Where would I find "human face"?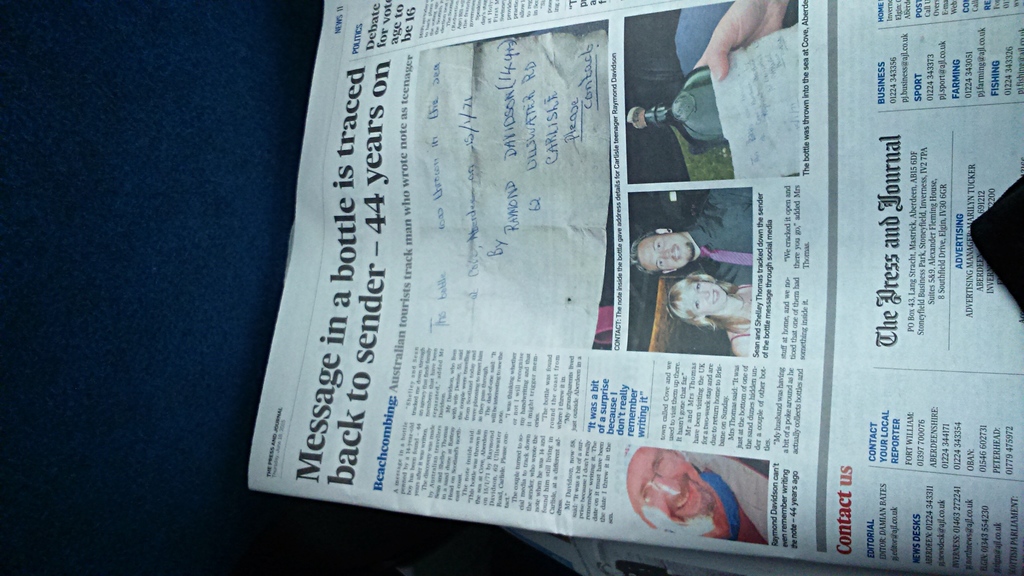
At (625, 447, 717, 543).
